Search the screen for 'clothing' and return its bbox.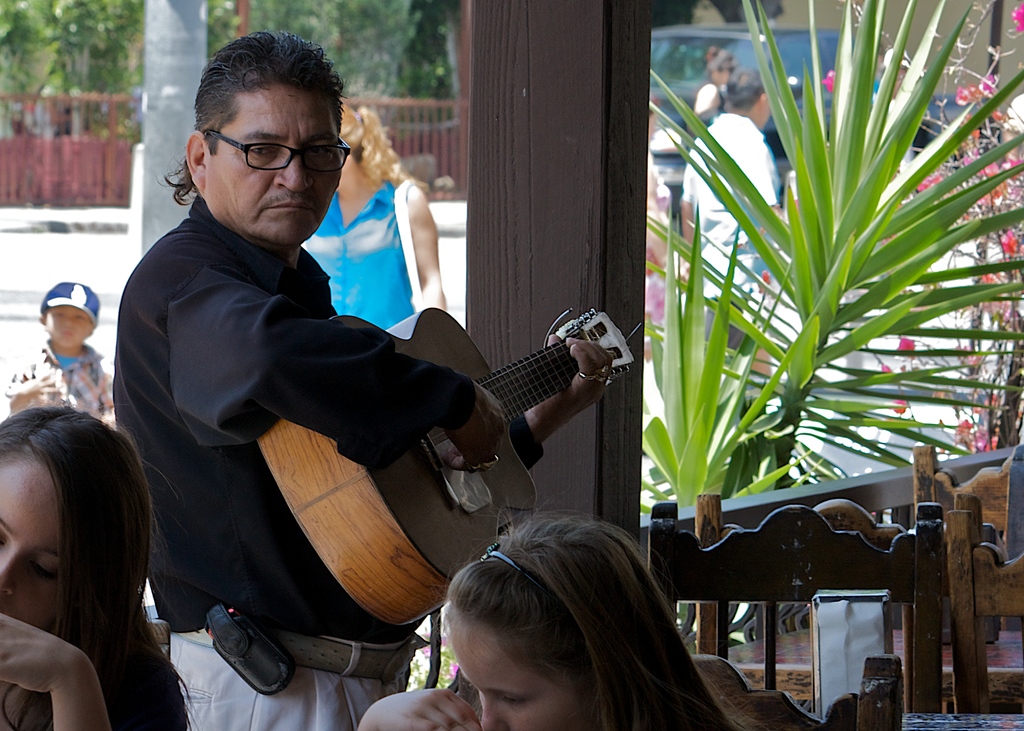
Found: 105,150,537,651.
